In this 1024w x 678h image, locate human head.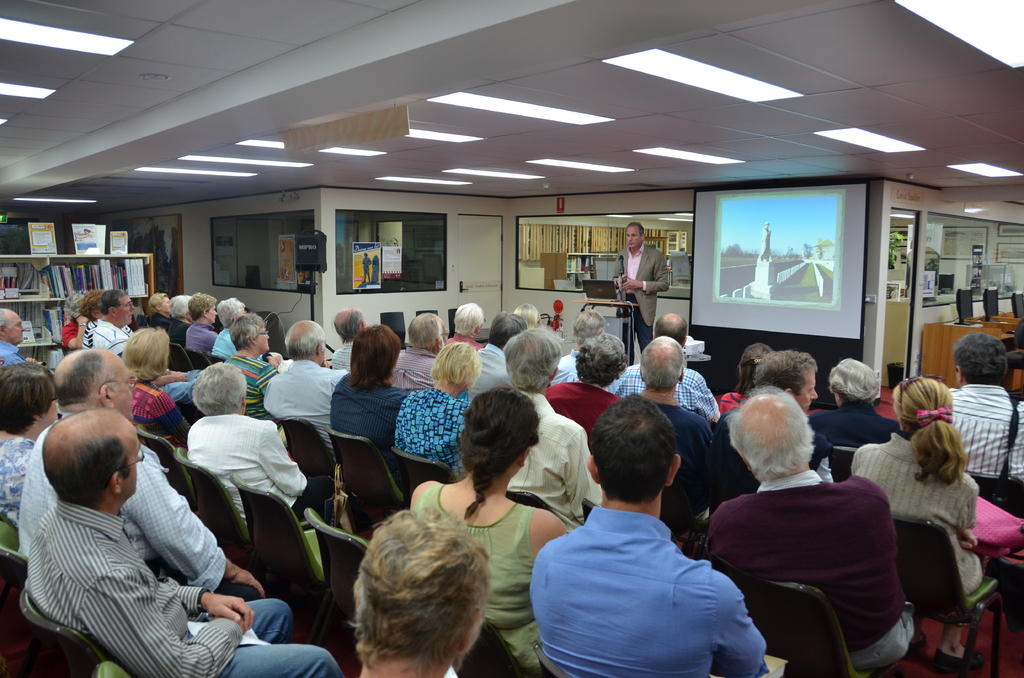
Bounding box: l=354, t=510, r=499, b=669.
